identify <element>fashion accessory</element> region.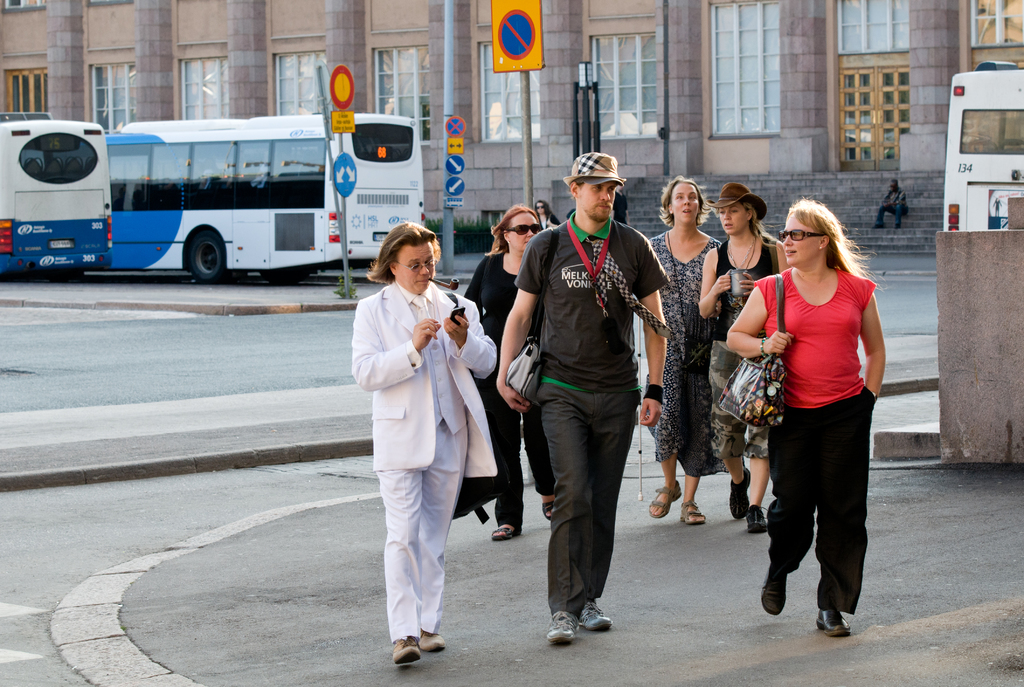
Region: Rect(729, 469, 750, 519).
